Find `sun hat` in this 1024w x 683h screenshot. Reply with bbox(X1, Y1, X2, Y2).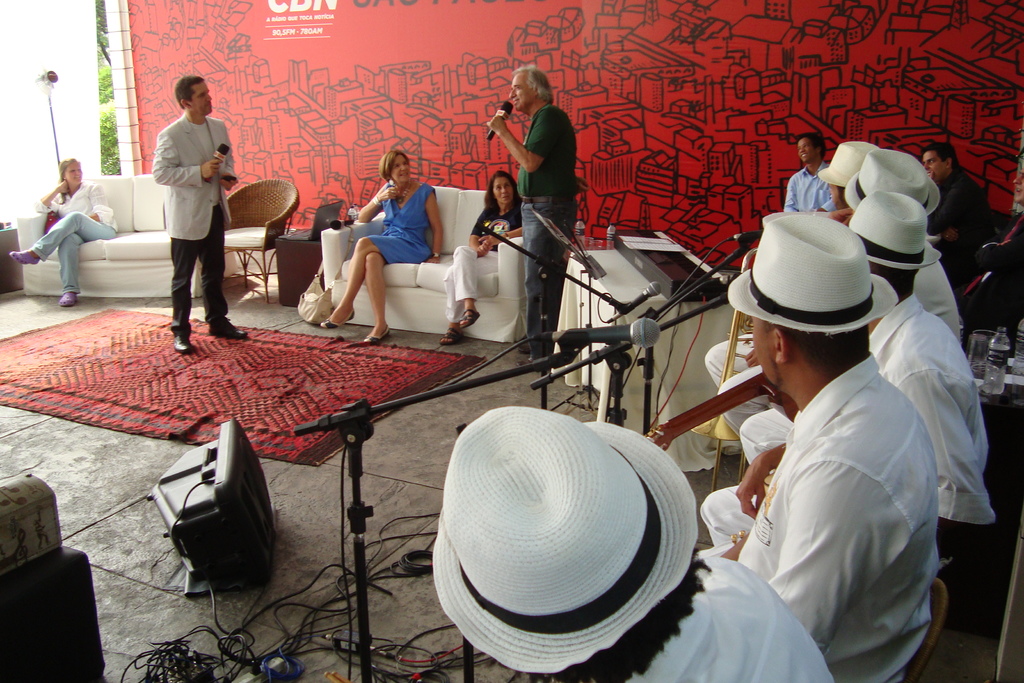
bbox(815, 139, 881, 188).
